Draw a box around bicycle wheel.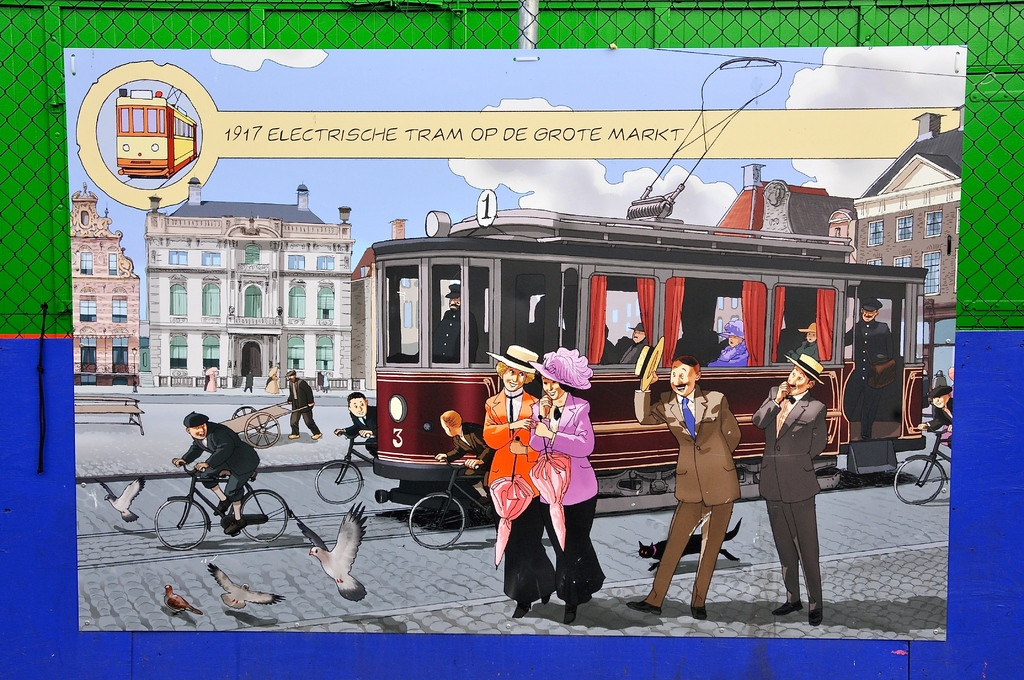
(left=312, top=460, right=364, bottom=503).
